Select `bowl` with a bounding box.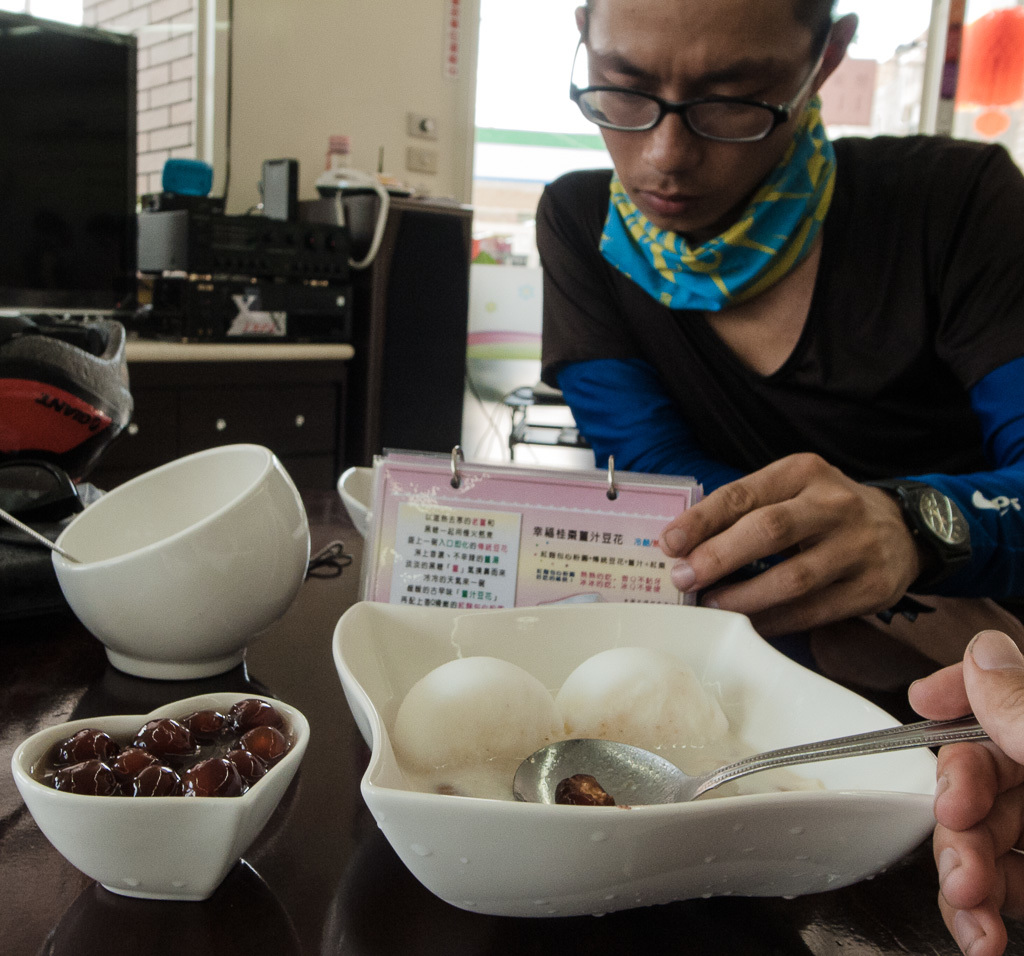
select_region(17, 691, 305, 904).
